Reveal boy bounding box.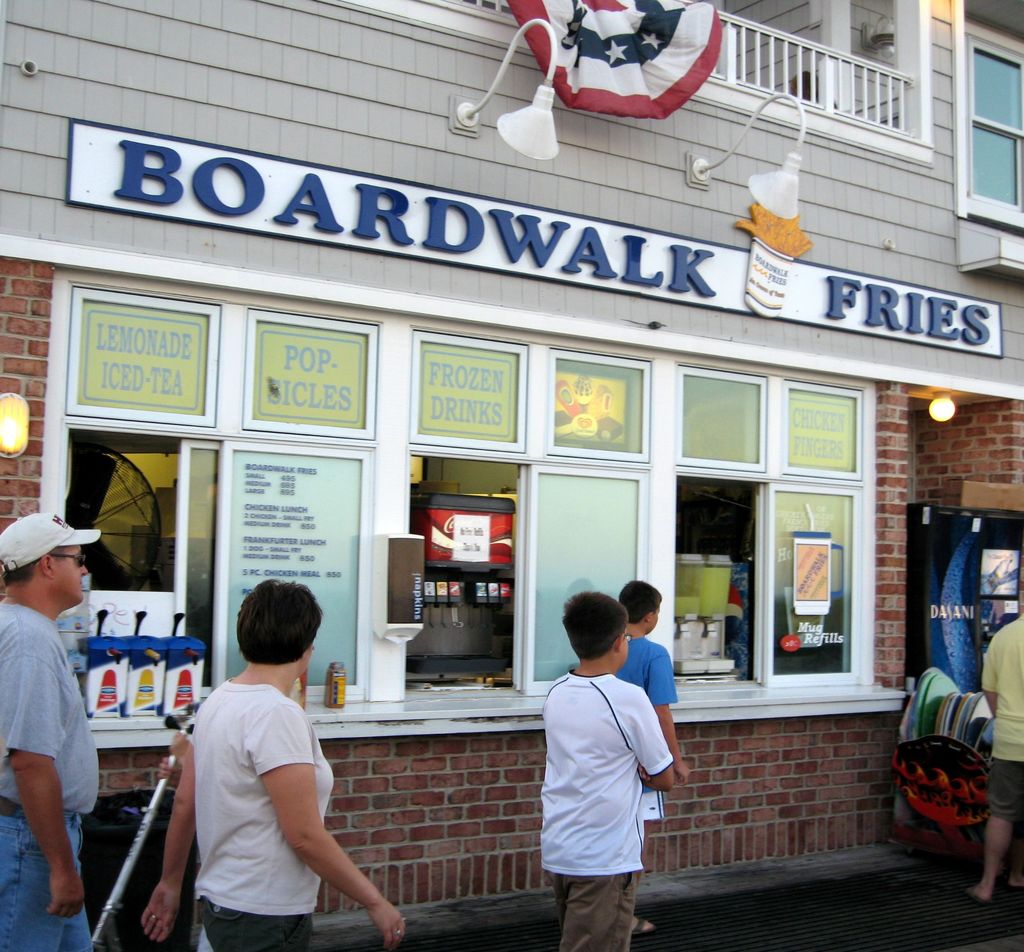
Revealed: x1=524 y1=594 x2=683 y2=928.
